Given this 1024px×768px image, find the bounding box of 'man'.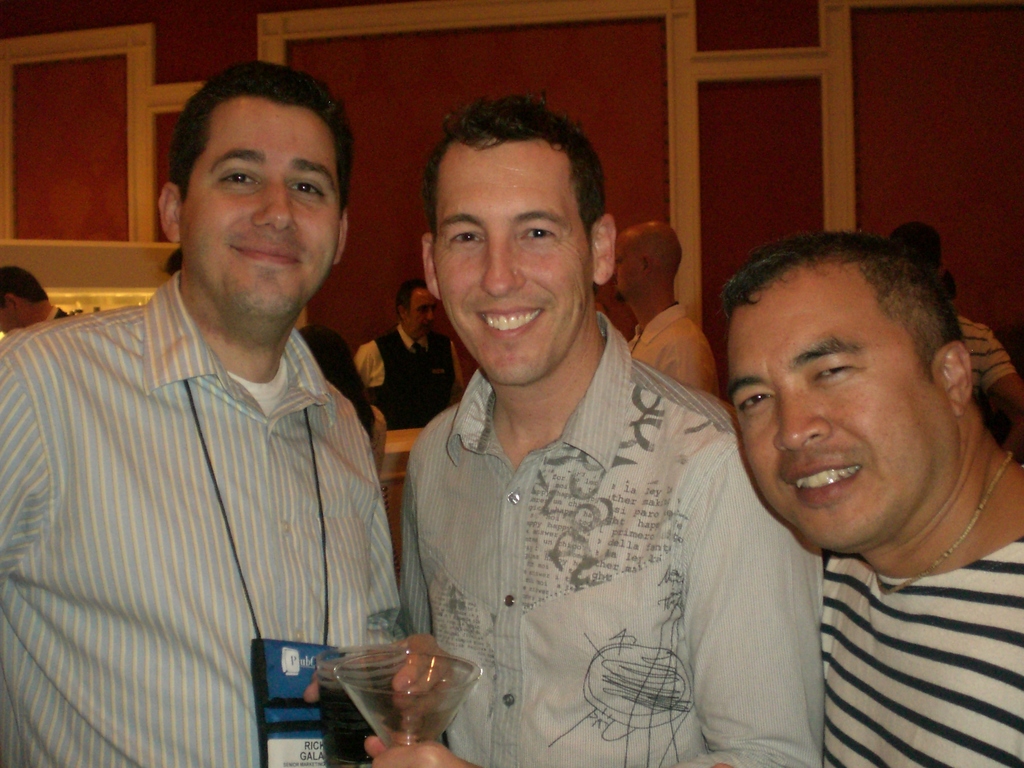
x1=609 y1=220 x2=718 y2=404.
